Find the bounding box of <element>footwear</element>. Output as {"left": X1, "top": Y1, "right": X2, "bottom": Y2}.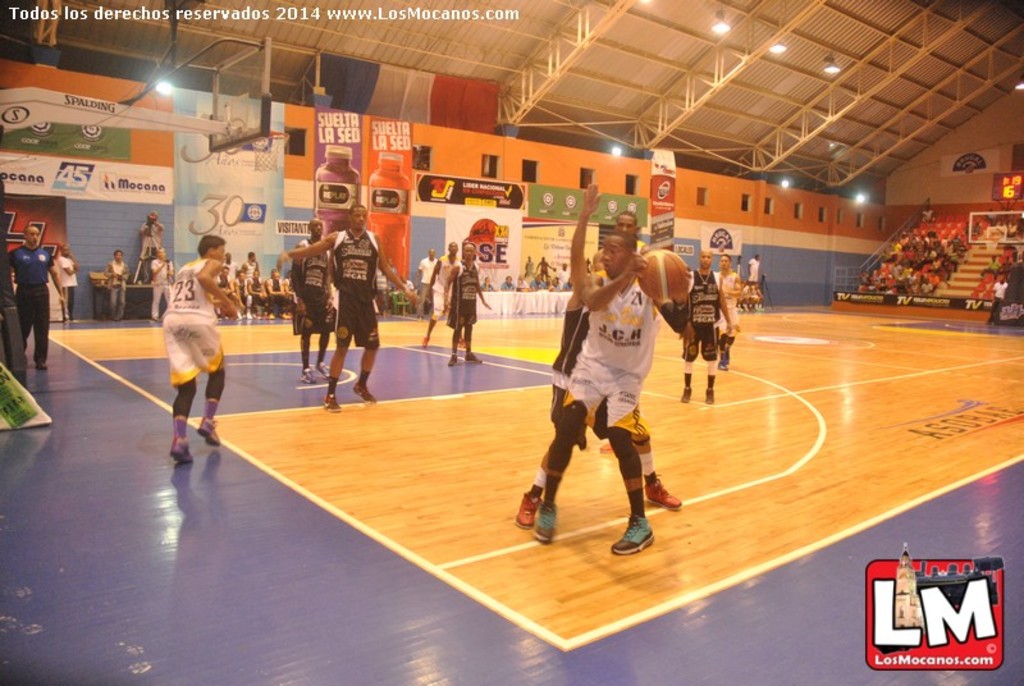
{"left": 301, "top": 371, "right": 314, "bottom": 383}.
